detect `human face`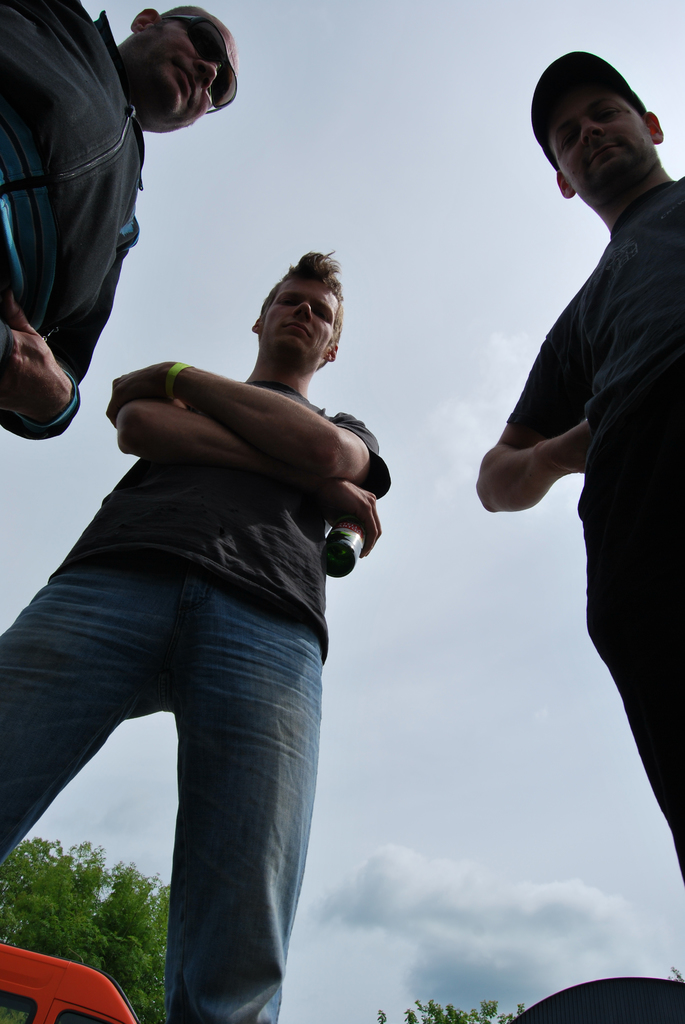
bbox(143, 15, 235, 125)
